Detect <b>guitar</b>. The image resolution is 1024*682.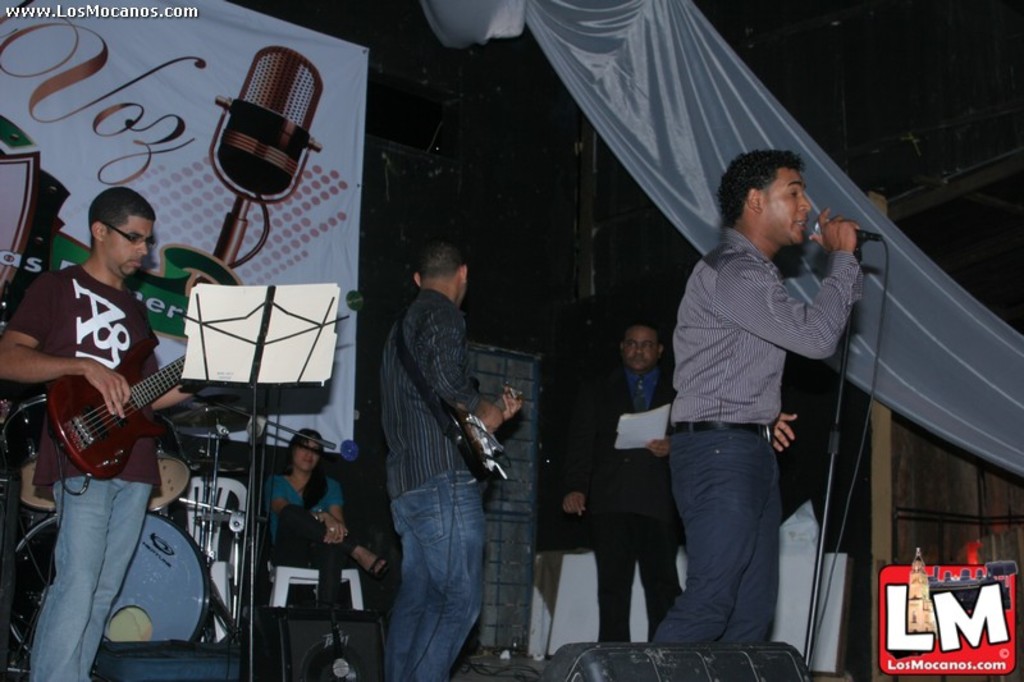
locate(435, 388, 517, 470).
